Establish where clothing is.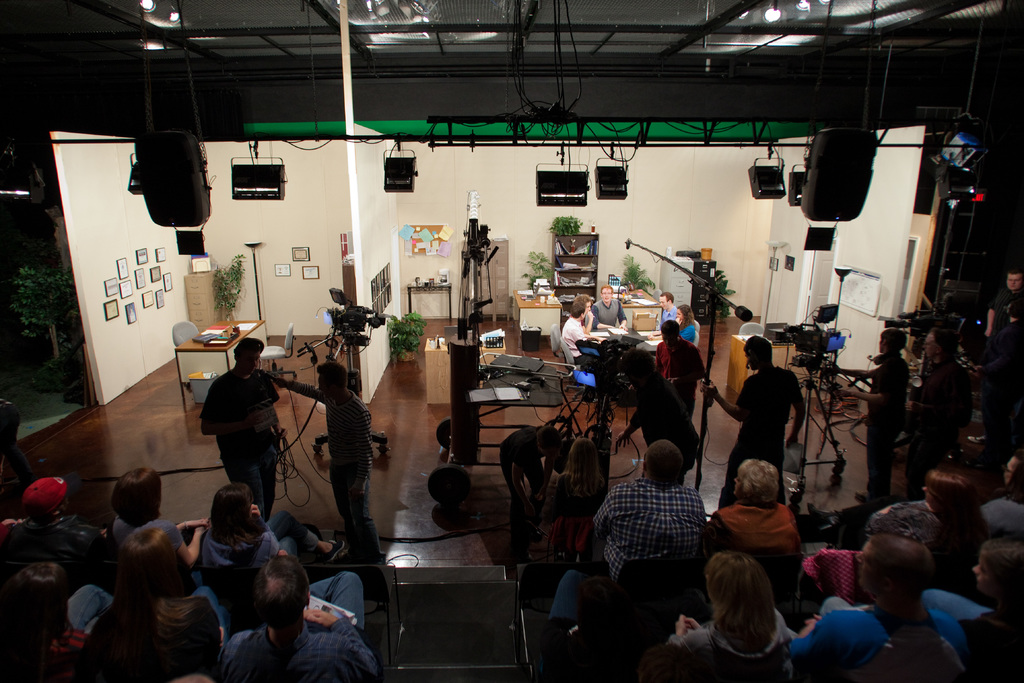
Established at (left=197, top=361, right=280, bottom=516).
